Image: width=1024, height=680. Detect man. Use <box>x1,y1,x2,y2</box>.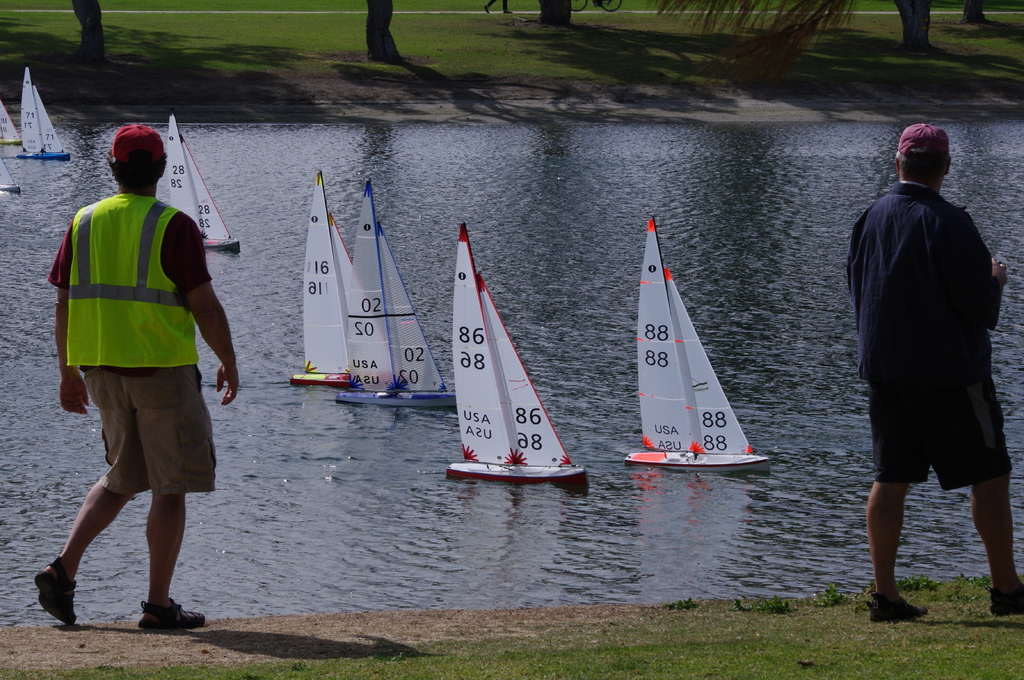
<box>849,125,1023,619</box>.
